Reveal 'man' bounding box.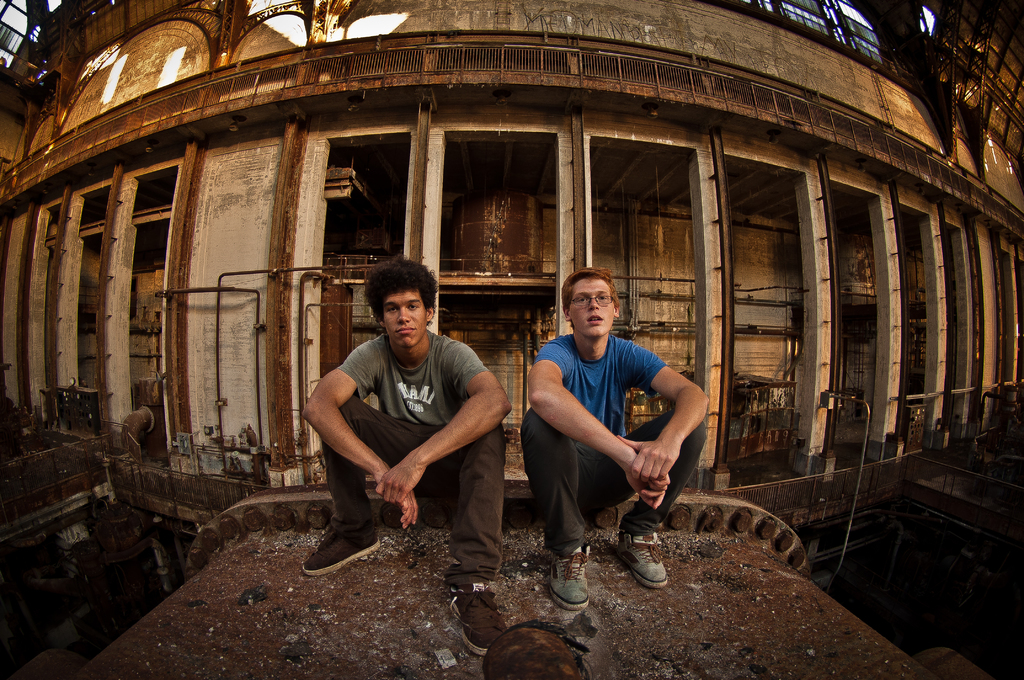
Revealed: left=304, top=257, right=513, bottom=586.
